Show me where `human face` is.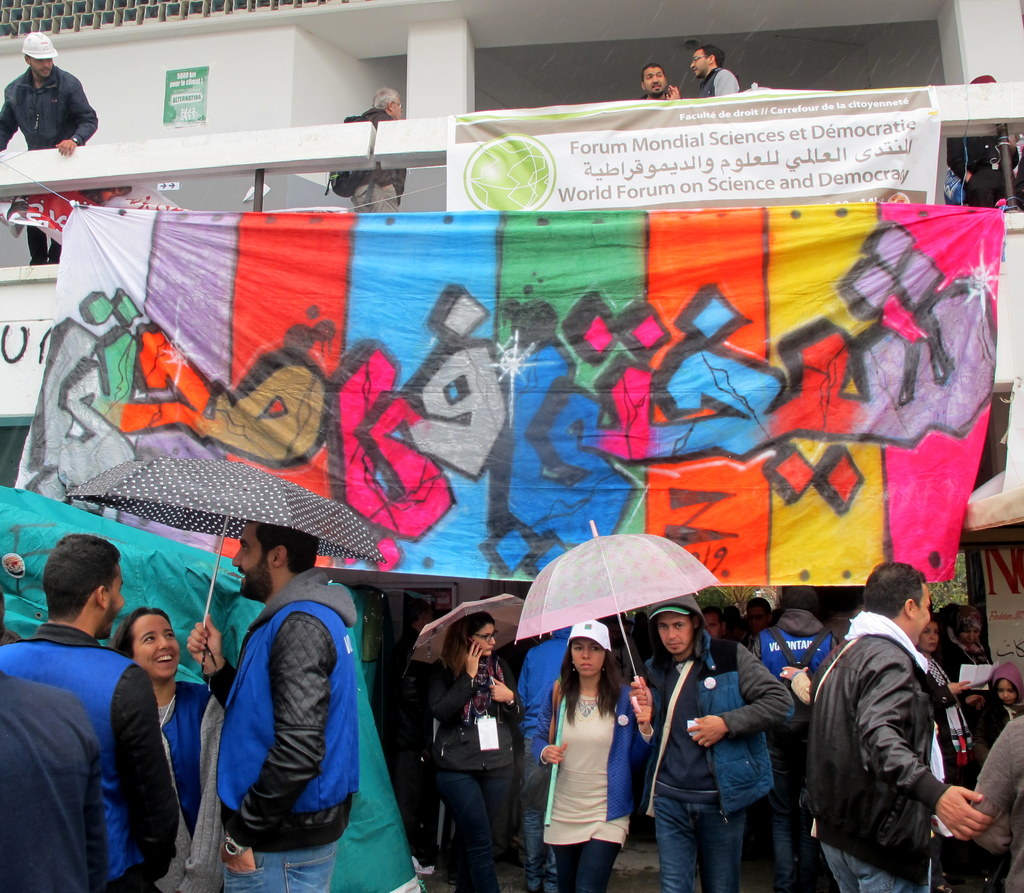
`human face` is at (x1=642, y1=65, x2=667, y2=94).
